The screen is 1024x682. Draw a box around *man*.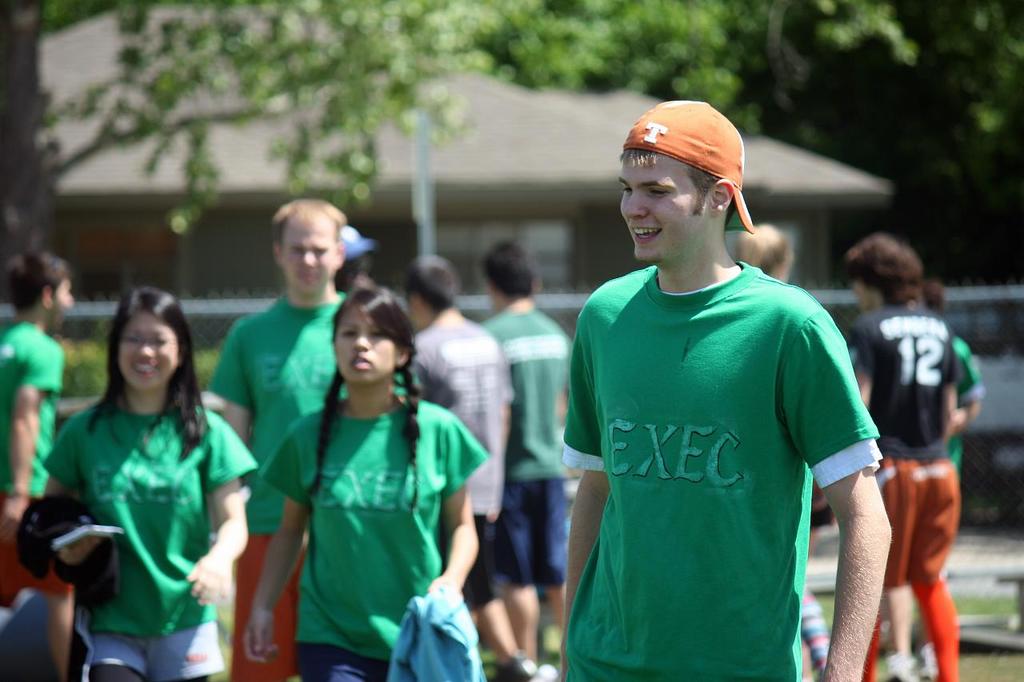
(535,90,897,681).
